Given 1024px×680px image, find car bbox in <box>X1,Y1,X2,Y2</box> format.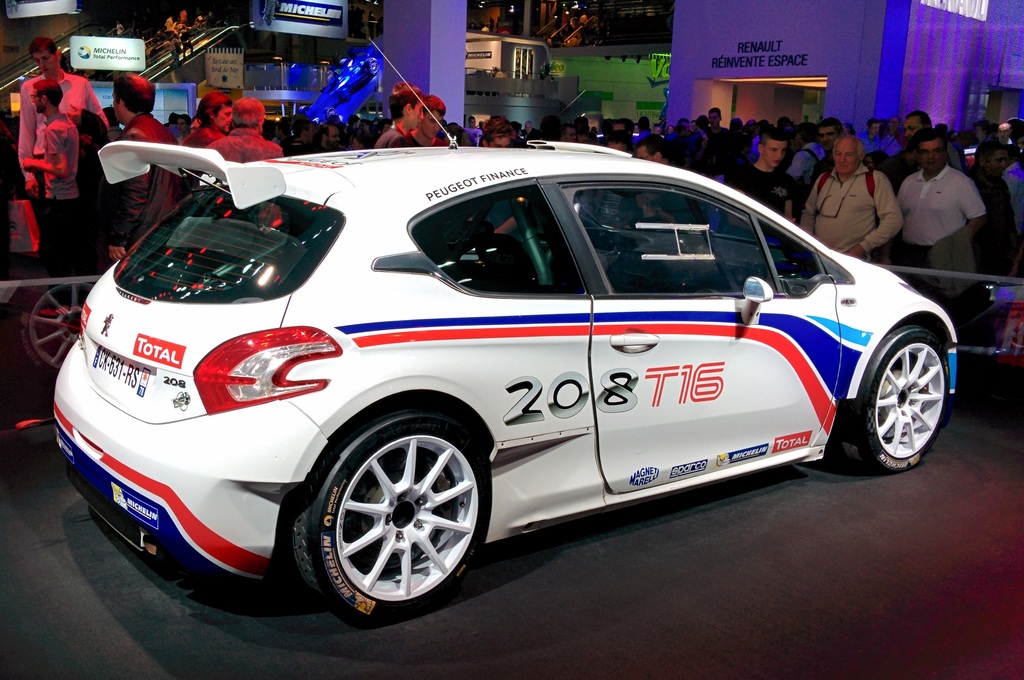
<box>57,138,967,626</box>.
